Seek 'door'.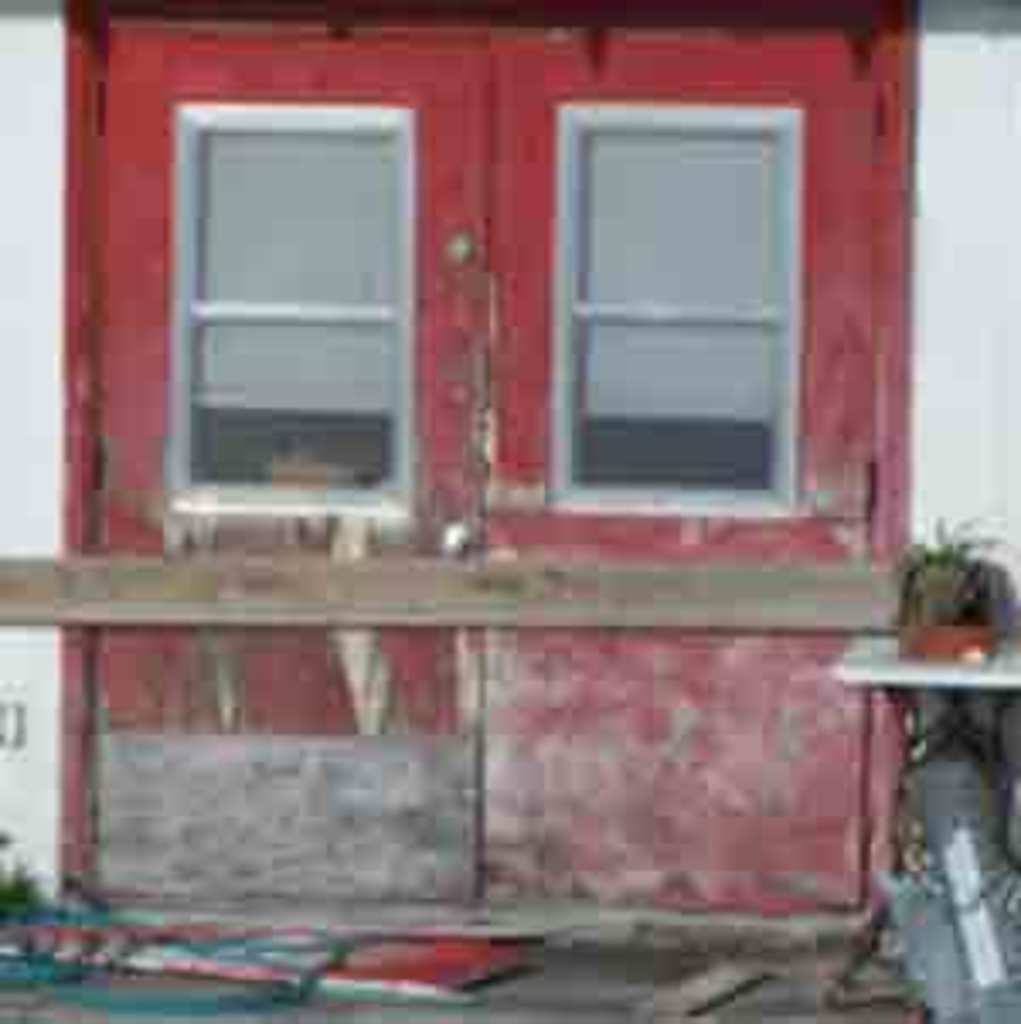
<bbox>92, 3, 854, 922</bbox>.
